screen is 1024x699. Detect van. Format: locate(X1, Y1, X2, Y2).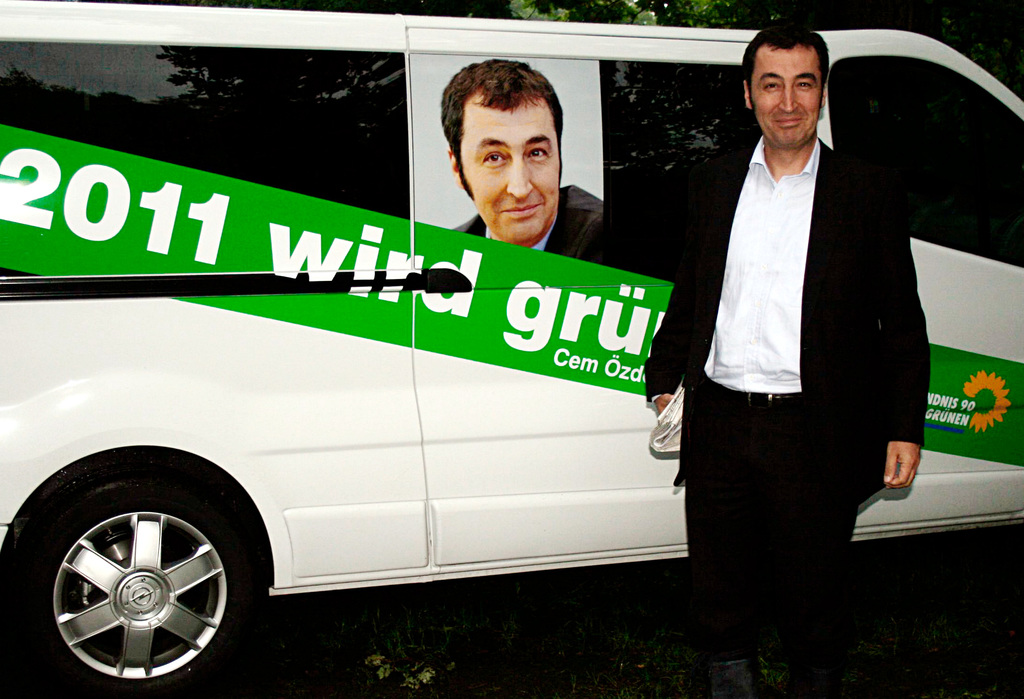
locate(0, 0, 1023, 698).
